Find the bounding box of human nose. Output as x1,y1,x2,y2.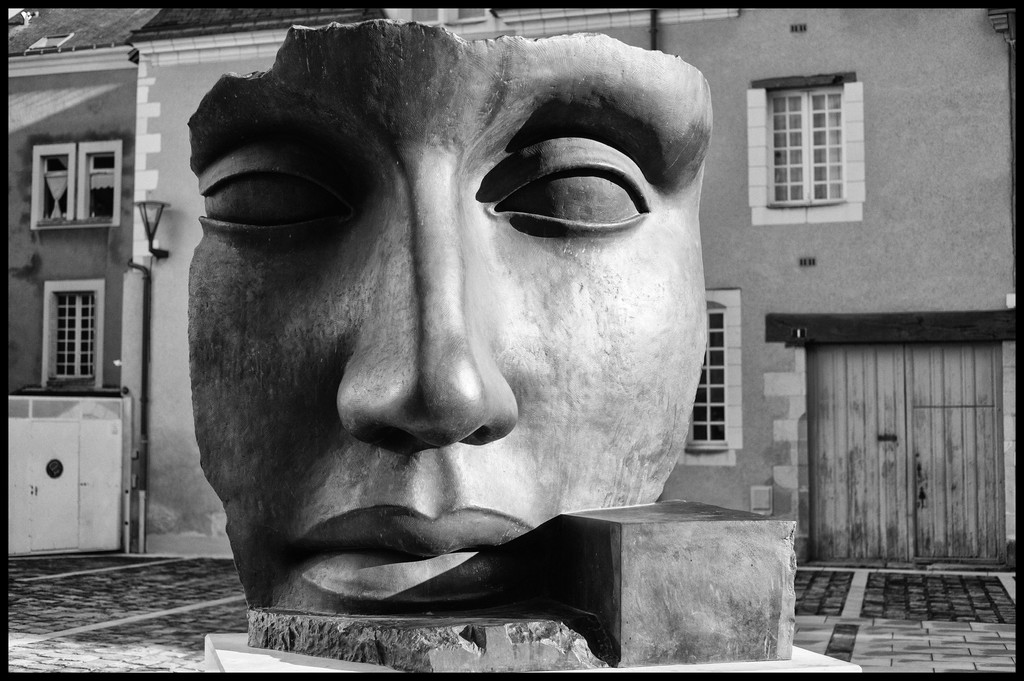
335,143,522,456.
